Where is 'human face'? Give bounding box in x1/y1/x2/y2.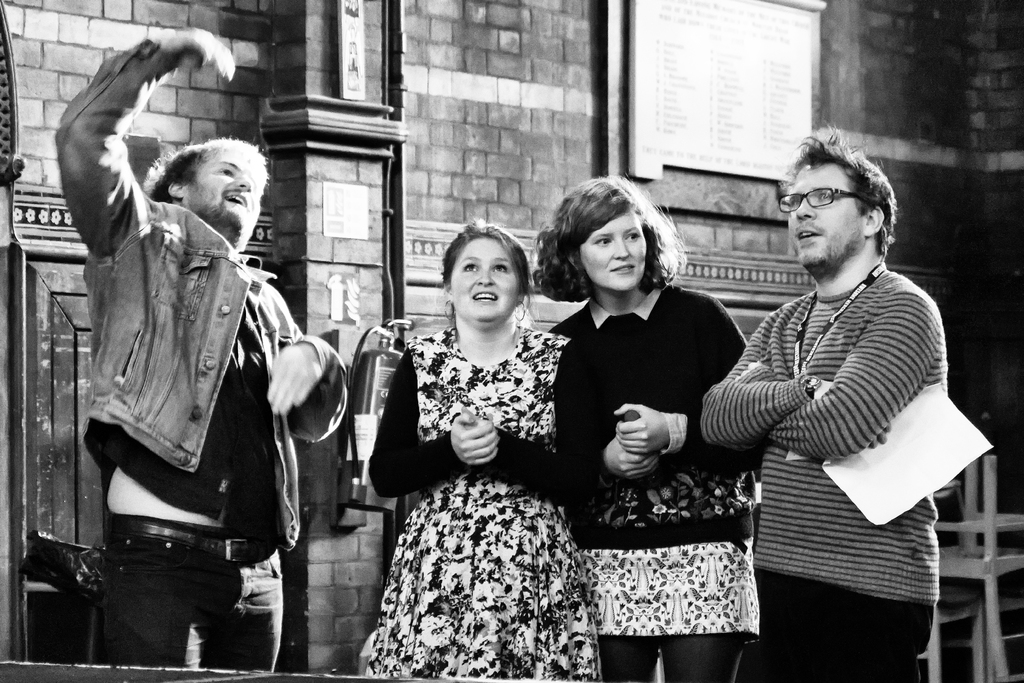
787/159/859/265.
